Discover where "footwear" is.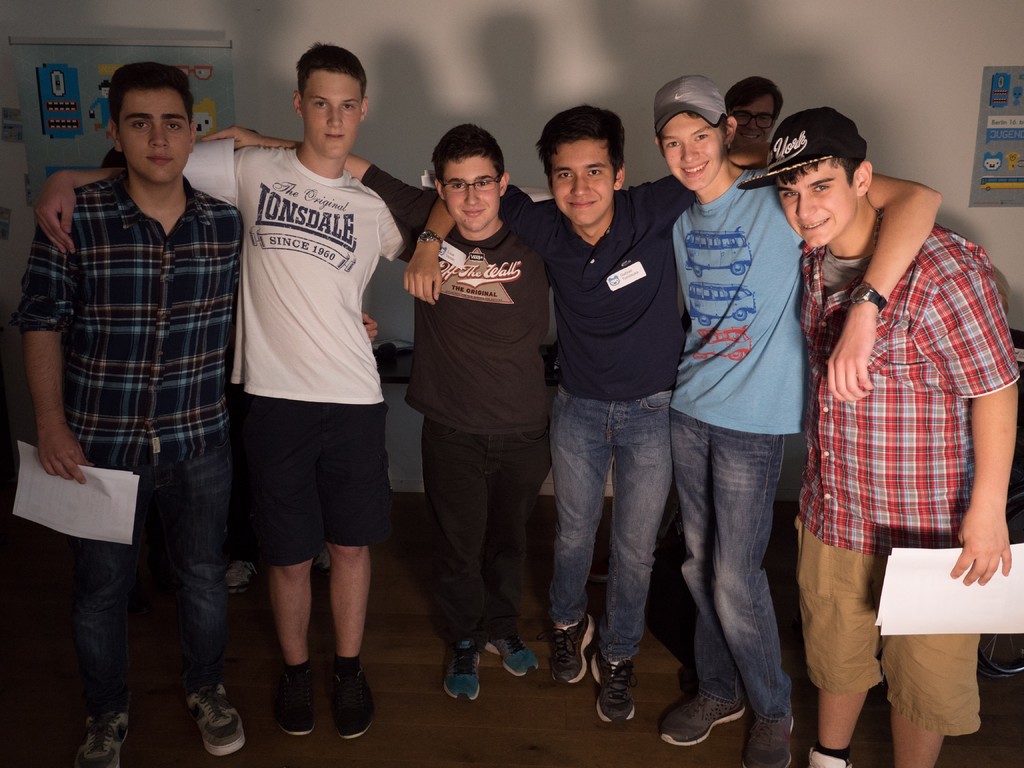
Discovered at select_region(810, 744, 853, 767).
